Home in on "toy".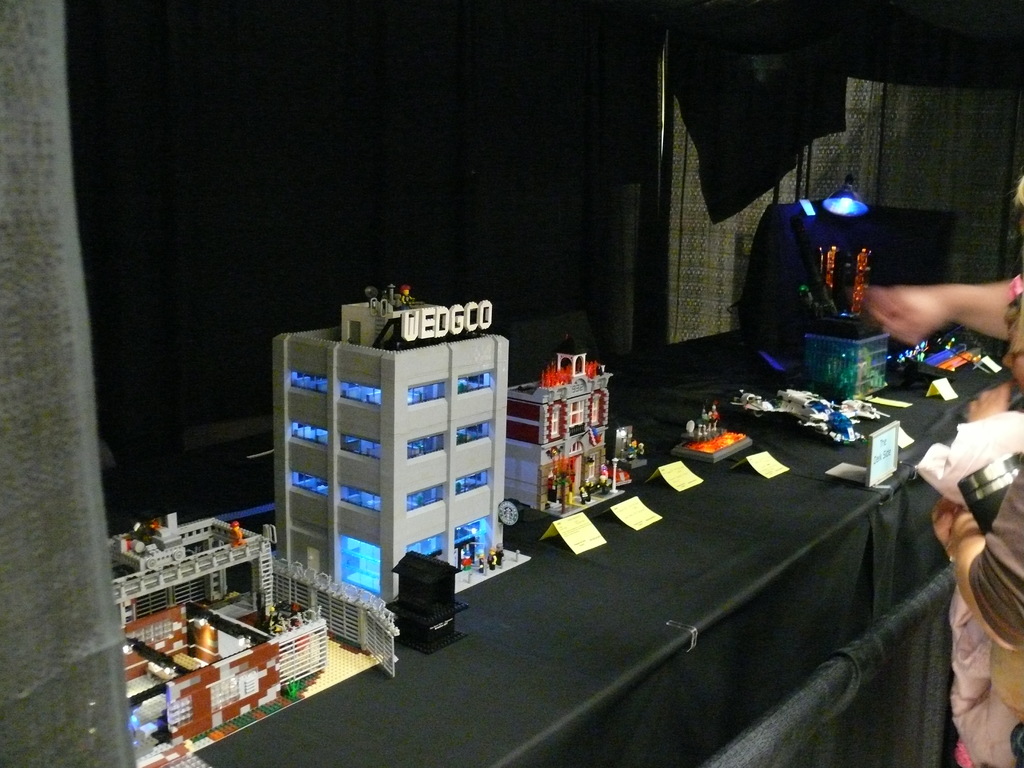
Homed in at bbox=(671, 404, 759, 476).
